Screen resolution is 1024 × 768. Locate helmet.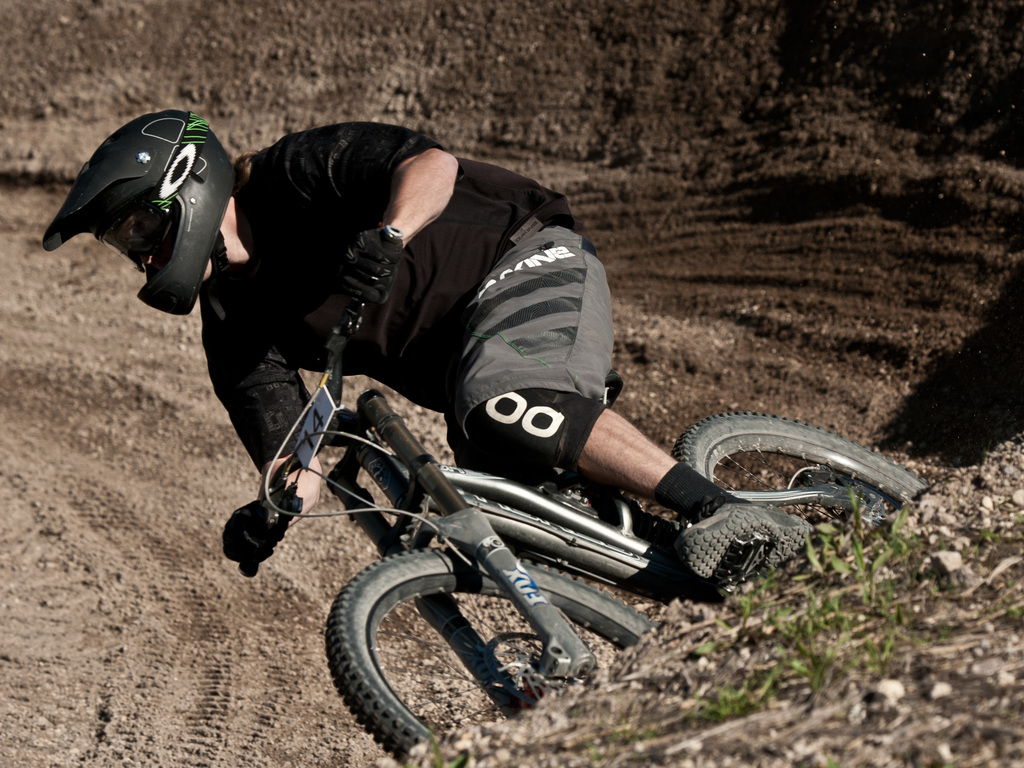
box(45, 120, 243, 305).
